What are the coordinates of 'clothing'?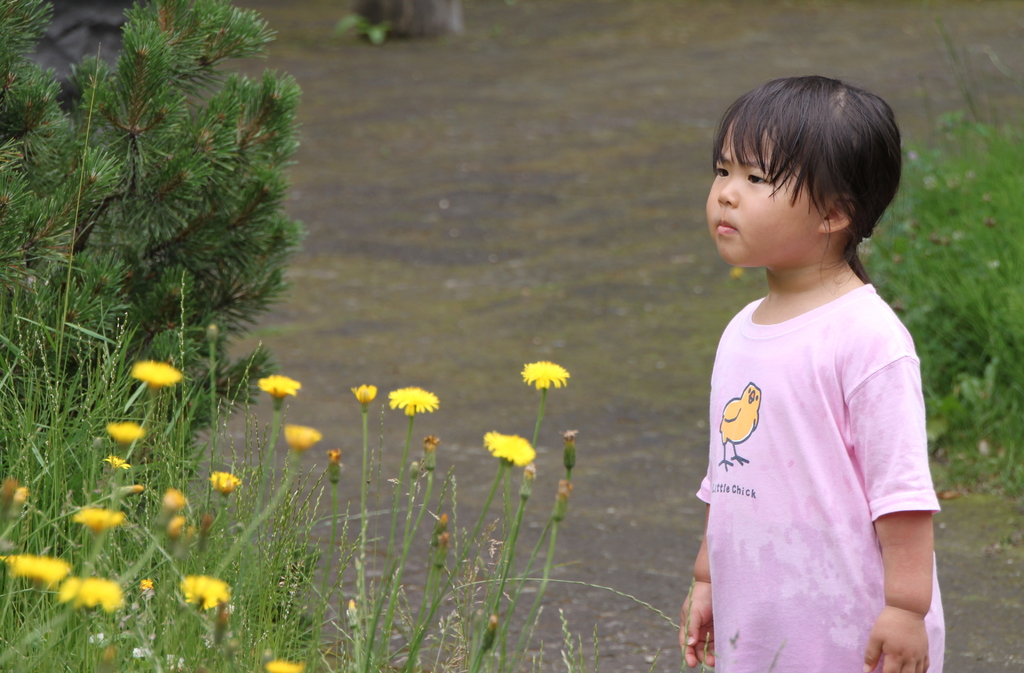
left=695, top=220, right=922, bottom=640.
